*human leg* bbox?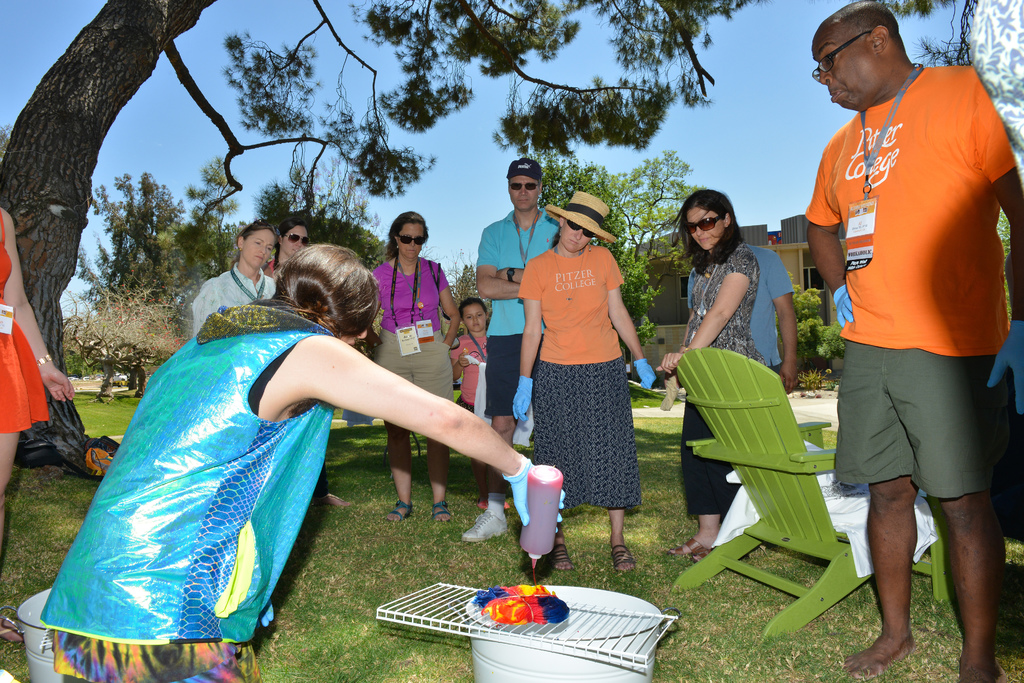
0,330,22,639
